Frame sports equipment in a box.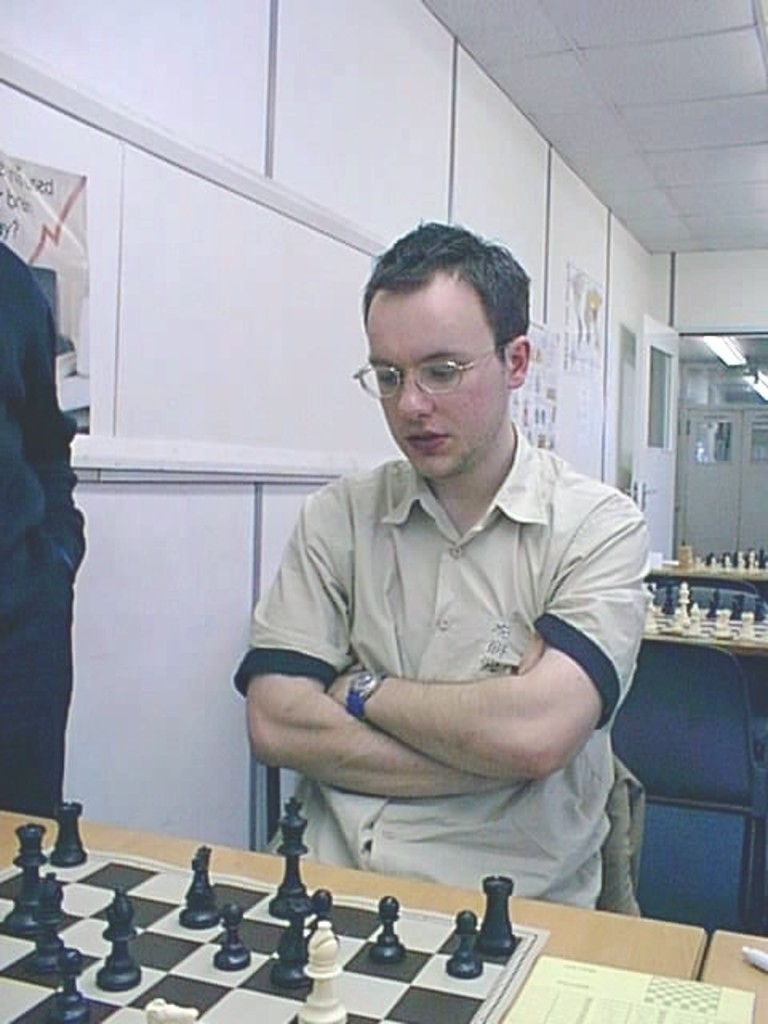
<region>0, 798, 550, 1022</region>.
